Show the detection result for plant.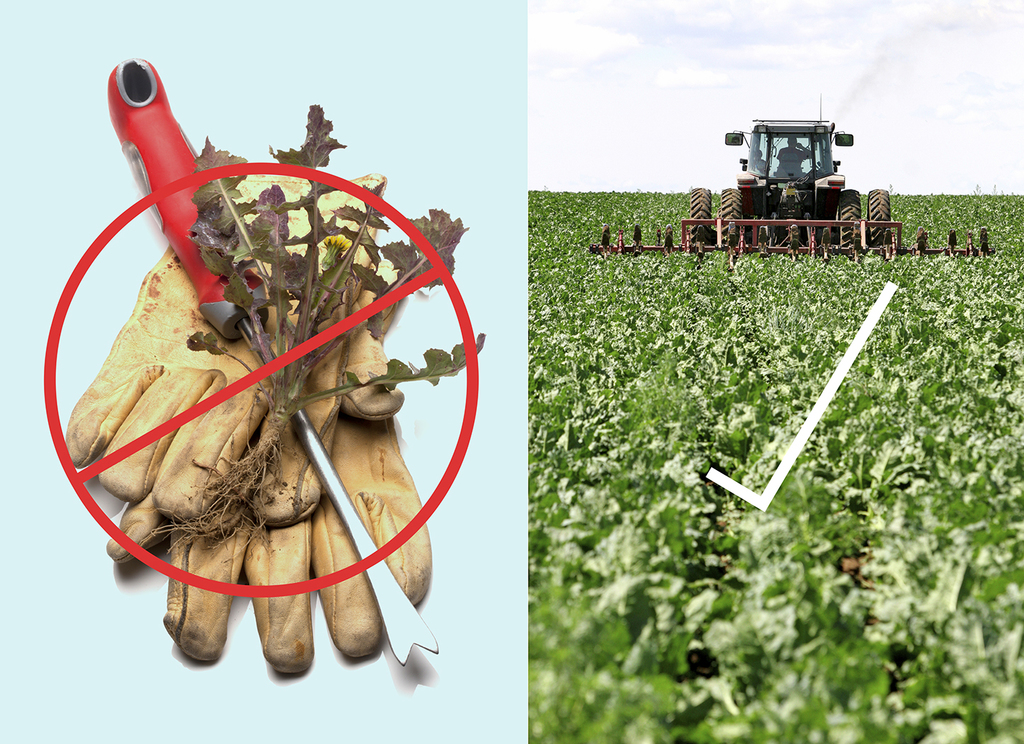
pyautogui.locateOnScreen(149, 96, 489, 566).
